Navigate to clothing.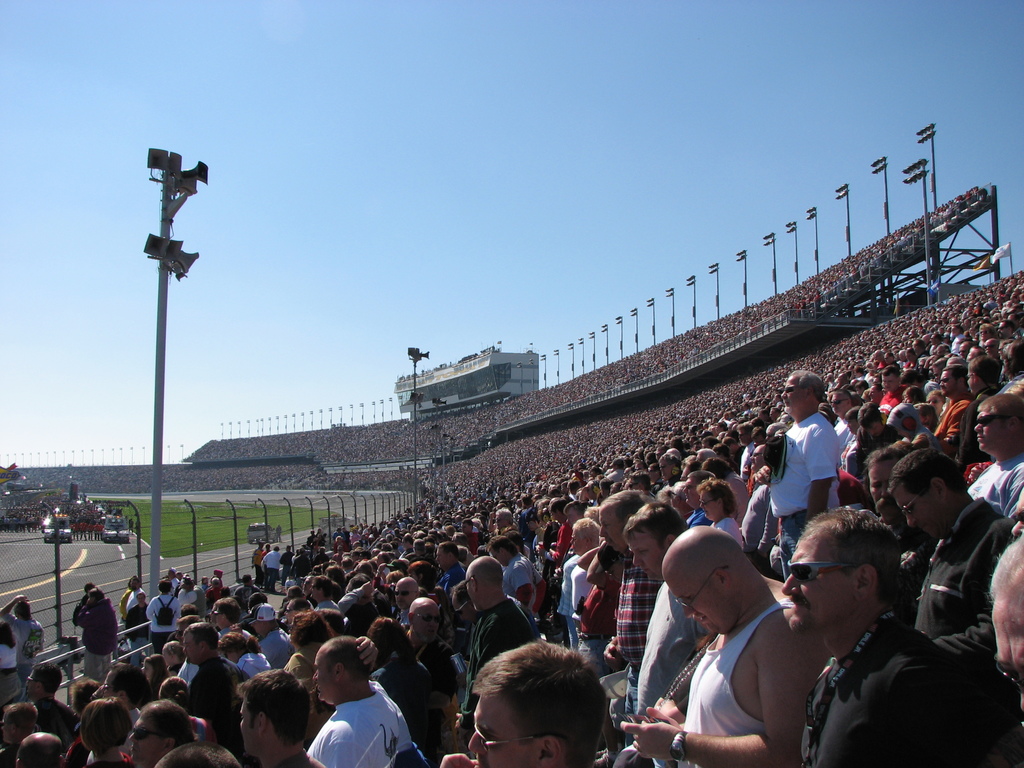
Navigation target: BBox(207, 588, 221, 600).
